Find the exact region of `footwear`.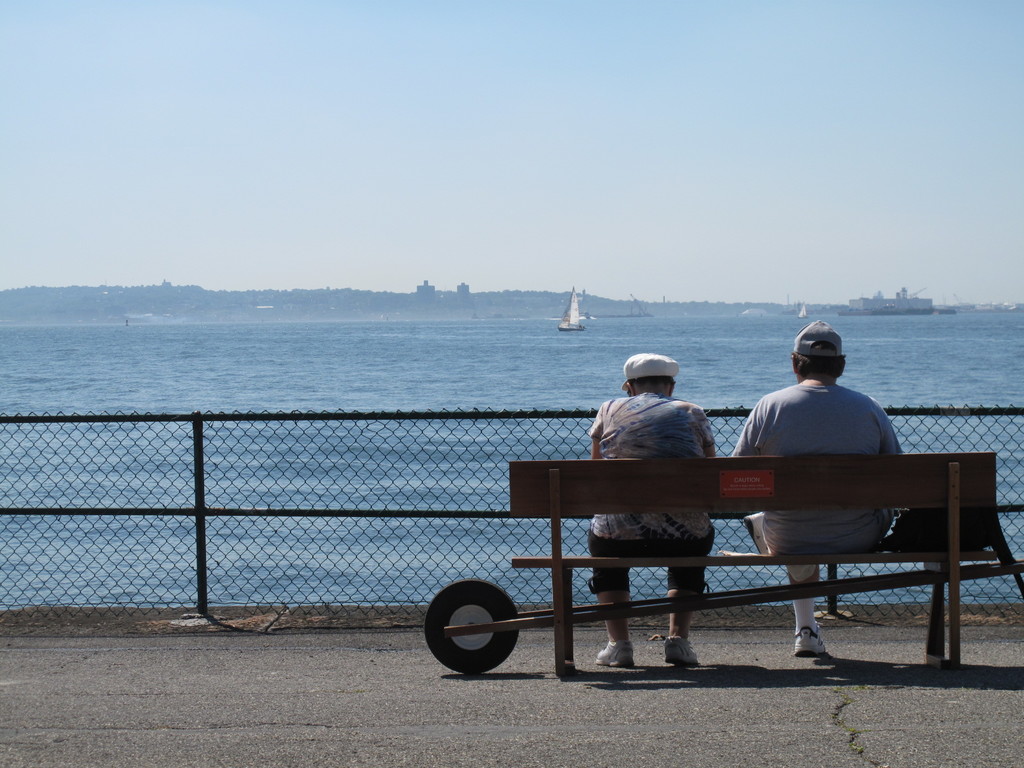
Exact region: [740, 509, 769, 556].
